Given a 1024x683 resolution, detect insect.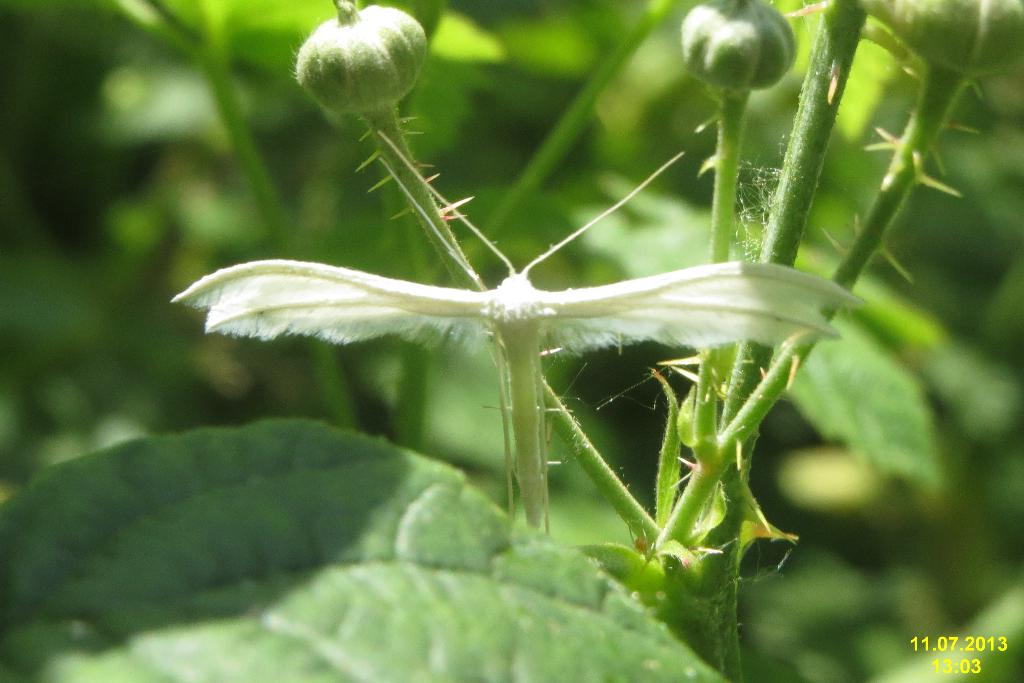
select_region(169, 130, 868, 533).
